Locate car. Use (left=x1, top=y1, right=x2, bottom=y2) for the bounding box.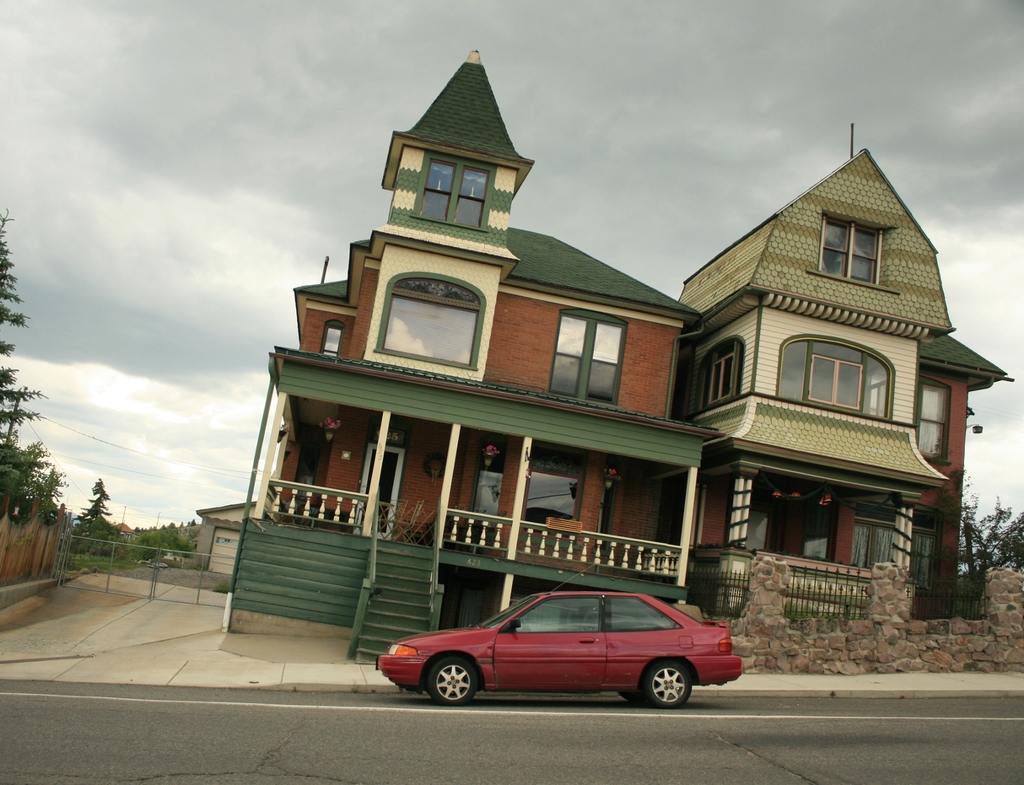
(left=373, top=590, right=743, bottom=708).
